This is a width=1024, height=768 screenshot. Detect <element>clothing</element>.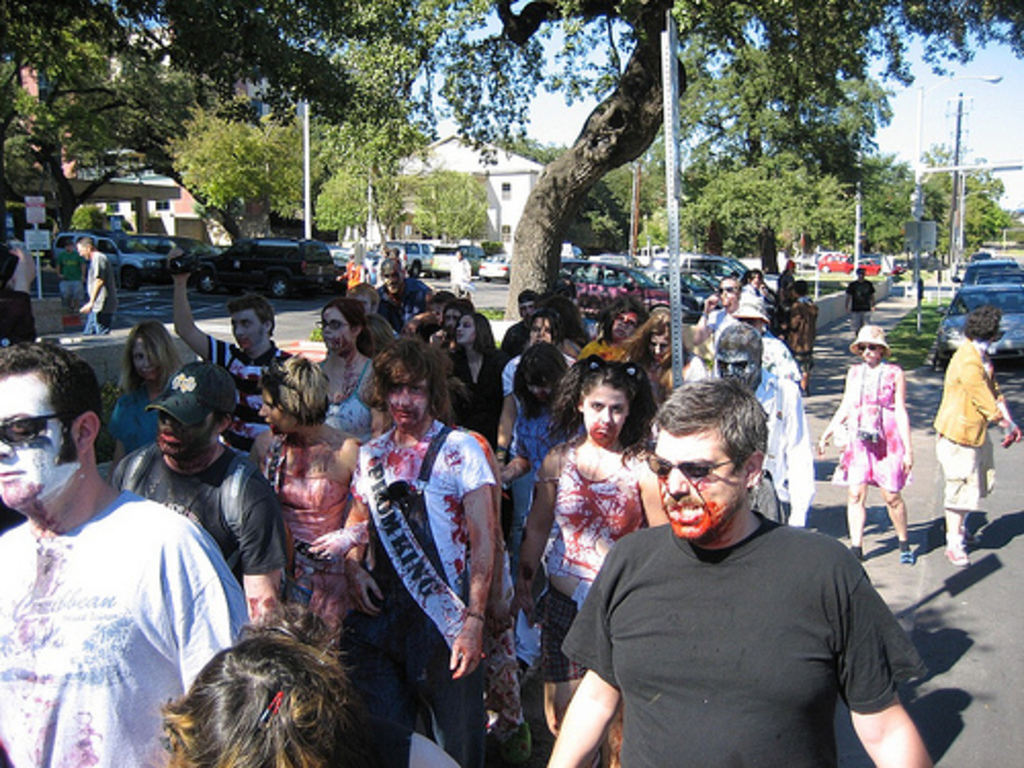
(x1=367, y1=414, x2=516, y2=766).
